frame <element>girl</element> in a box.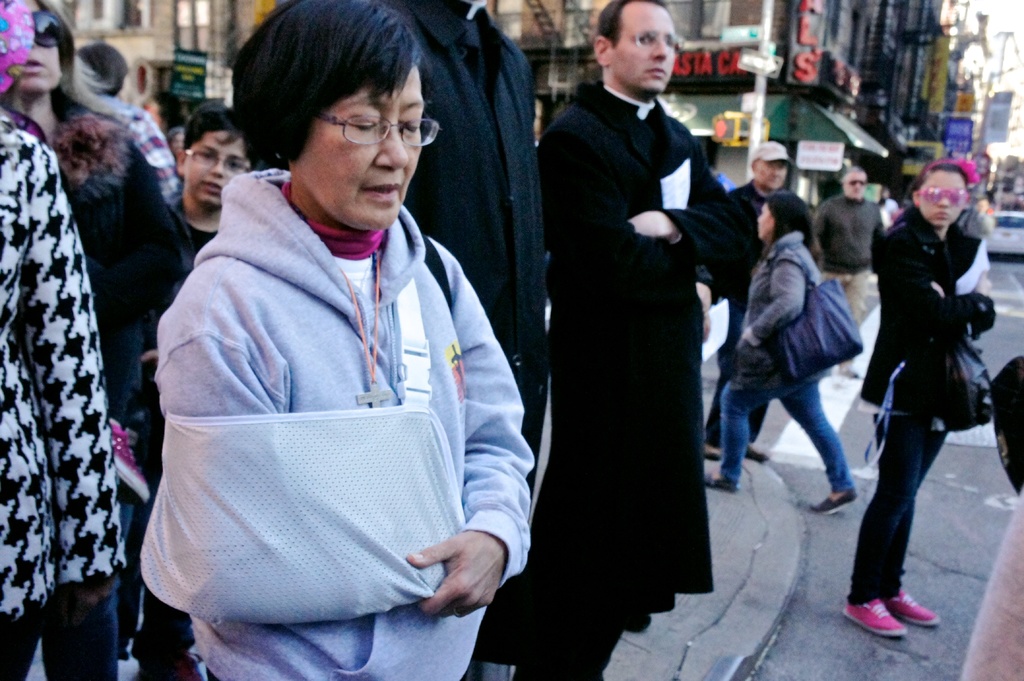
(left=0, top=0, right=129, bottom=680).
